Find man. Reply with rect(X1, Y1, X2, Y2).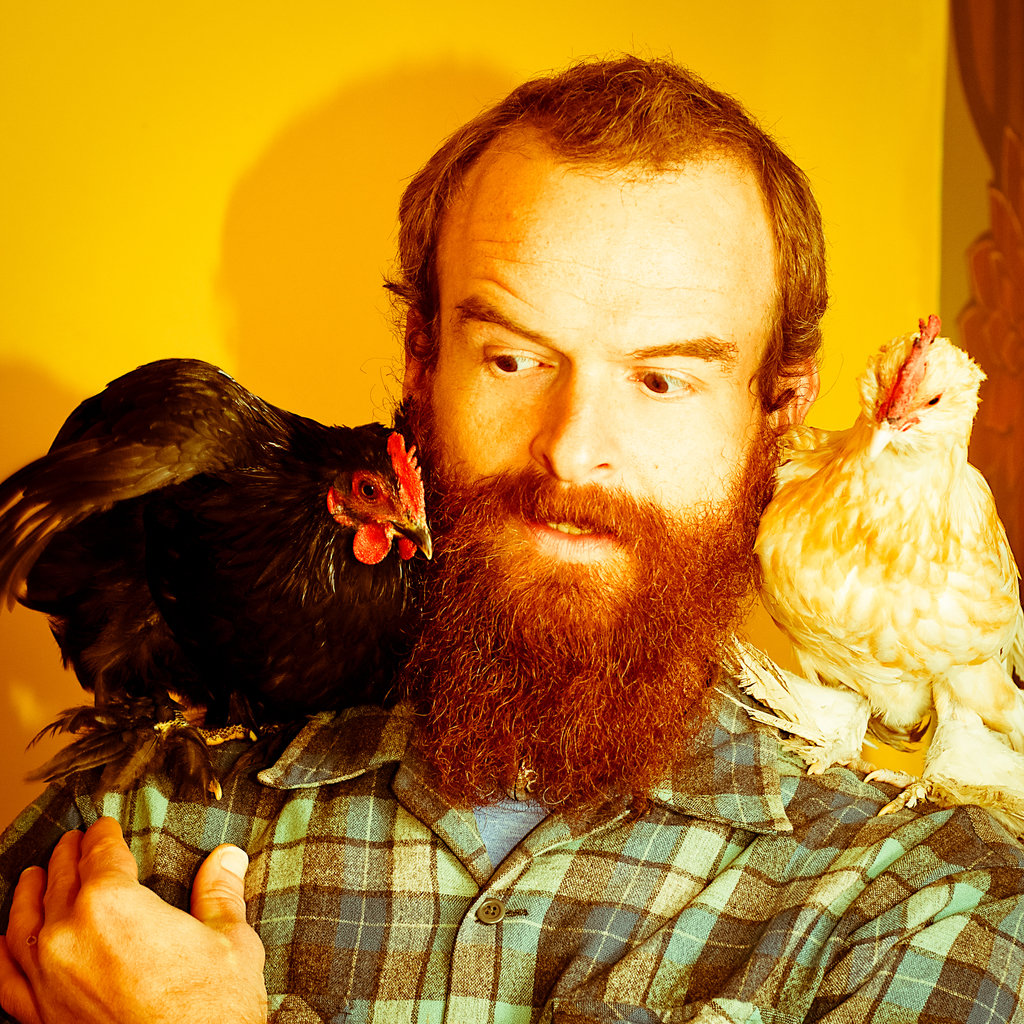
rect(247, 81, 1023, 910).
